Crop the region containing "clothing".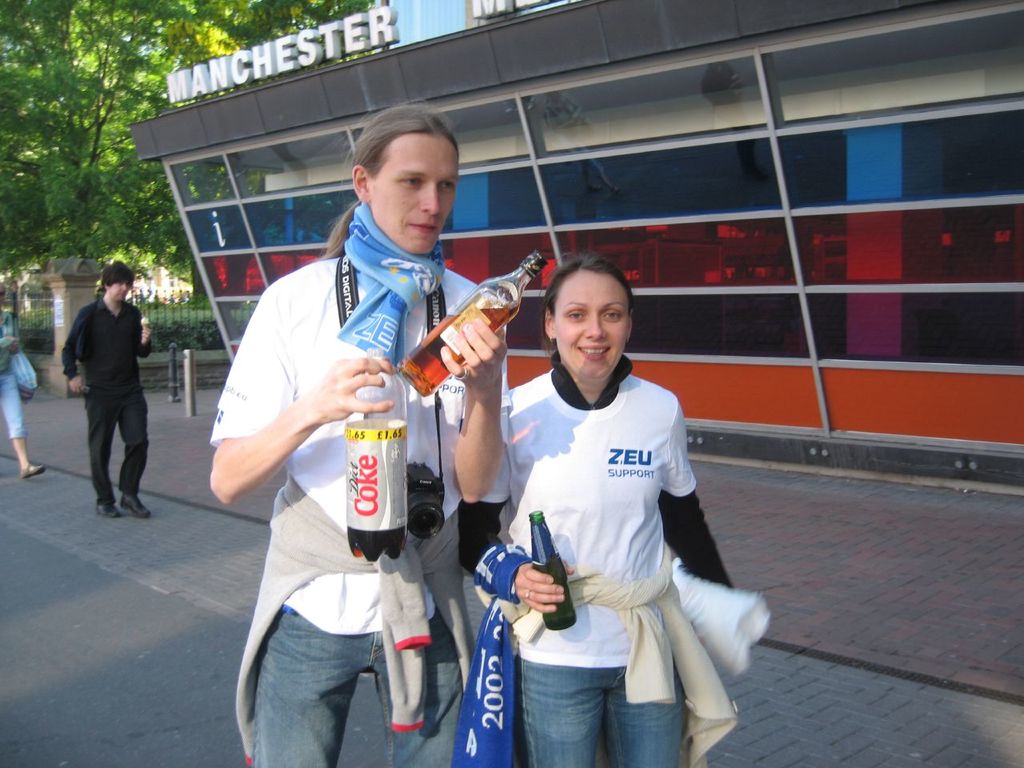
Crop region: <box>454,350,732,767</box>.
